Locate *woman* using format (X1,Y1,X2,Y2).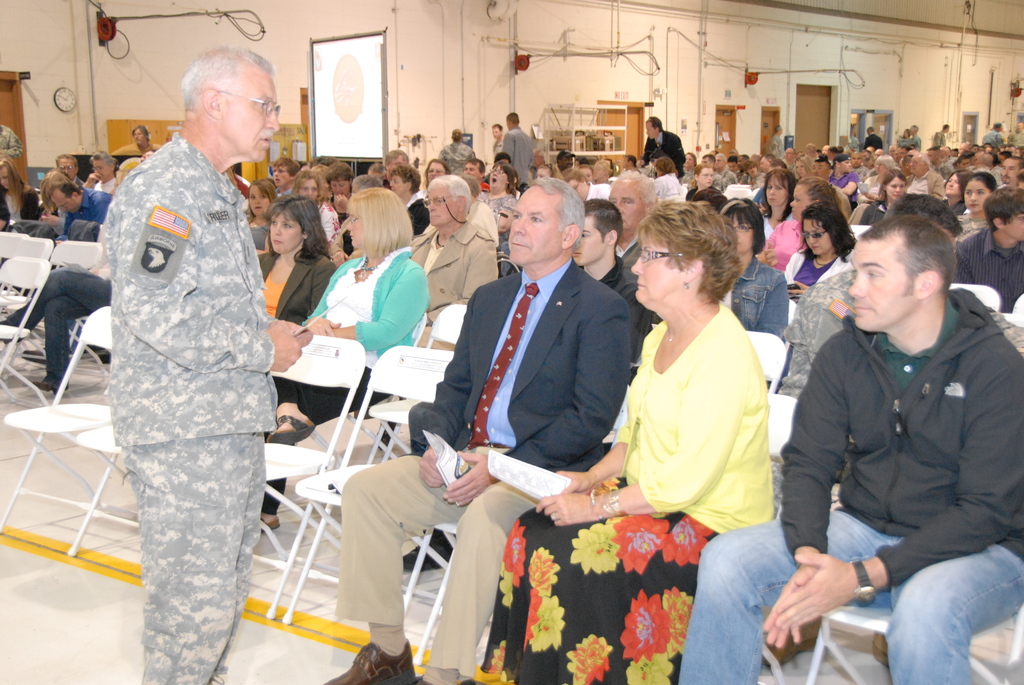
(758,175,836,264).
